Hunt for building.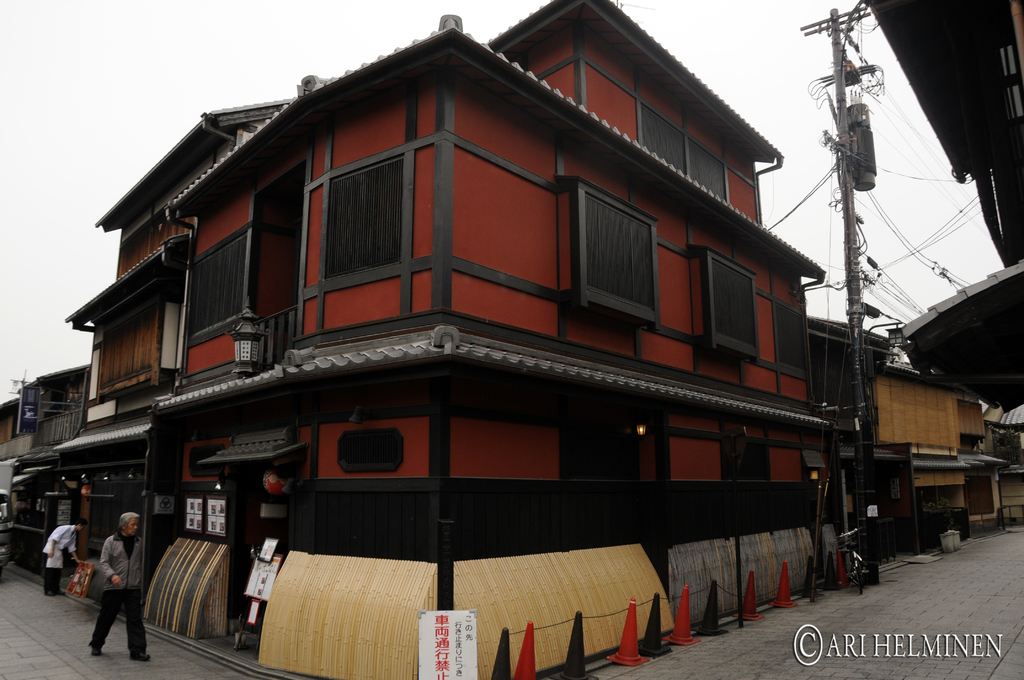
Hunted down at (140, 0, 829, 679).
